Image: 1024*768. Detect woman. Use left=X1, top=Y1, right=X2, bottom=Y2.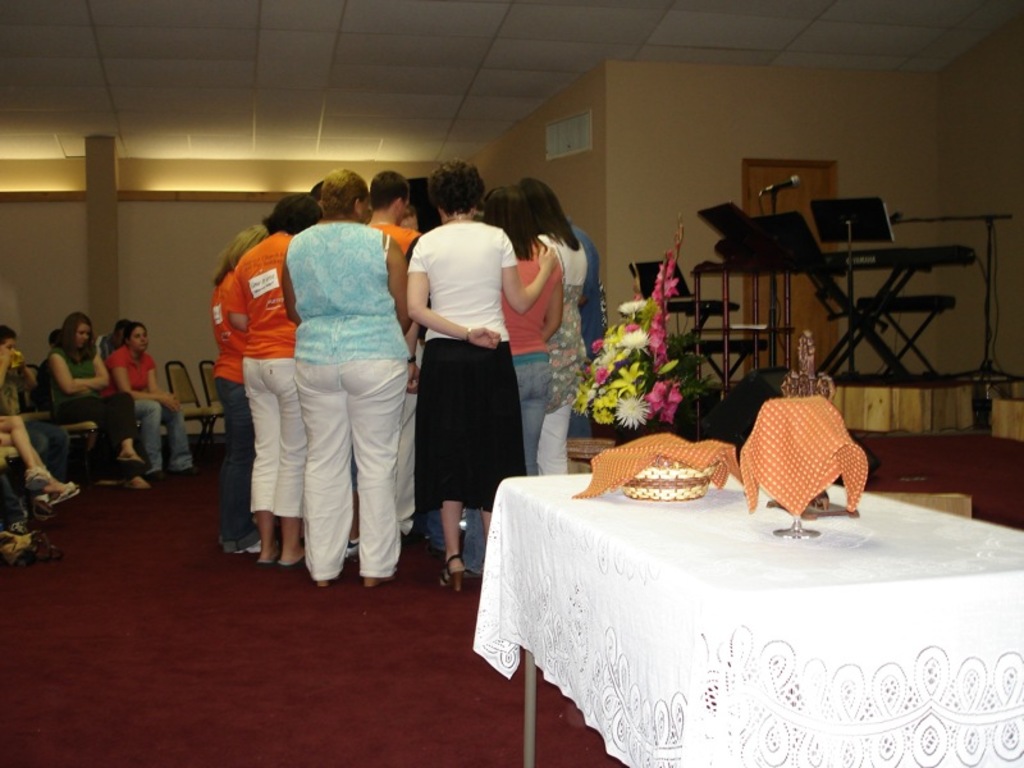
left=207, top=221, right=274, bottom=556.
